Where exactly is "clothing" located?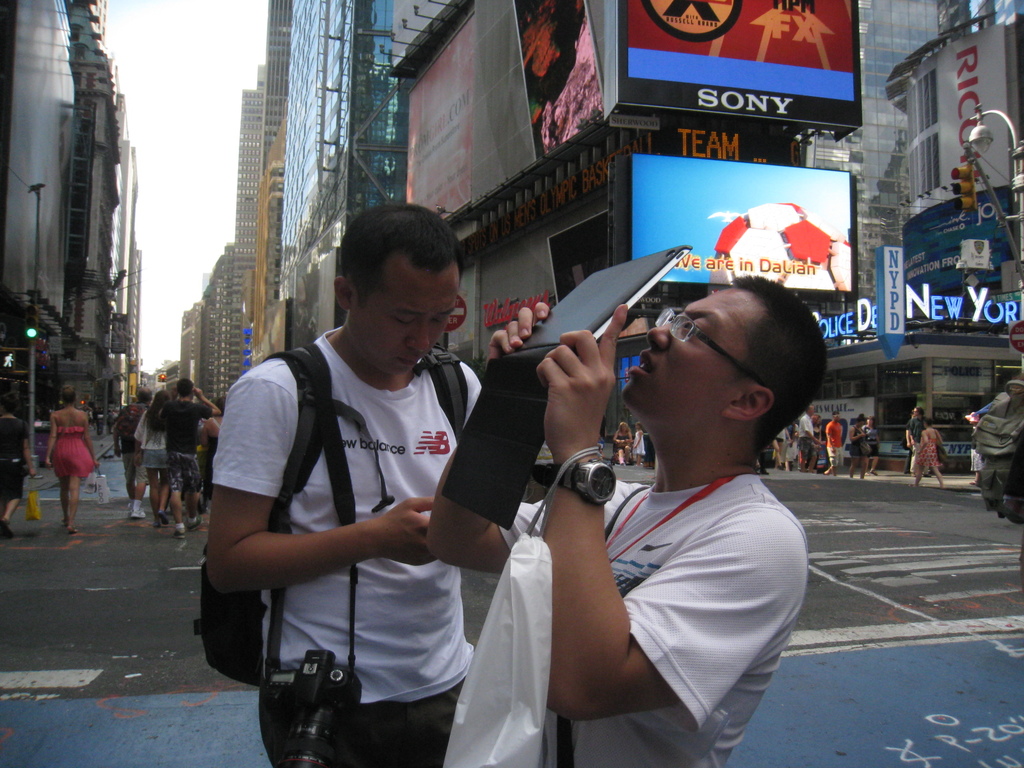
Its bounding box is Rect(802, 417, 813, 460).
